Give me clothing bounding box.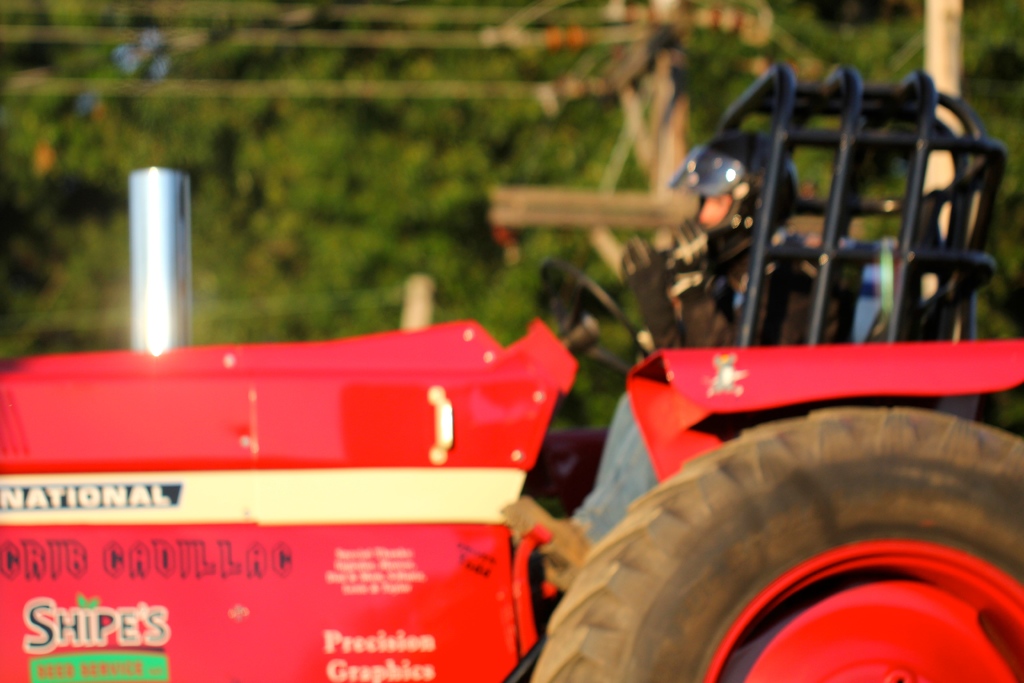
[x1=568, y1=227, x2=847, y2=552].
